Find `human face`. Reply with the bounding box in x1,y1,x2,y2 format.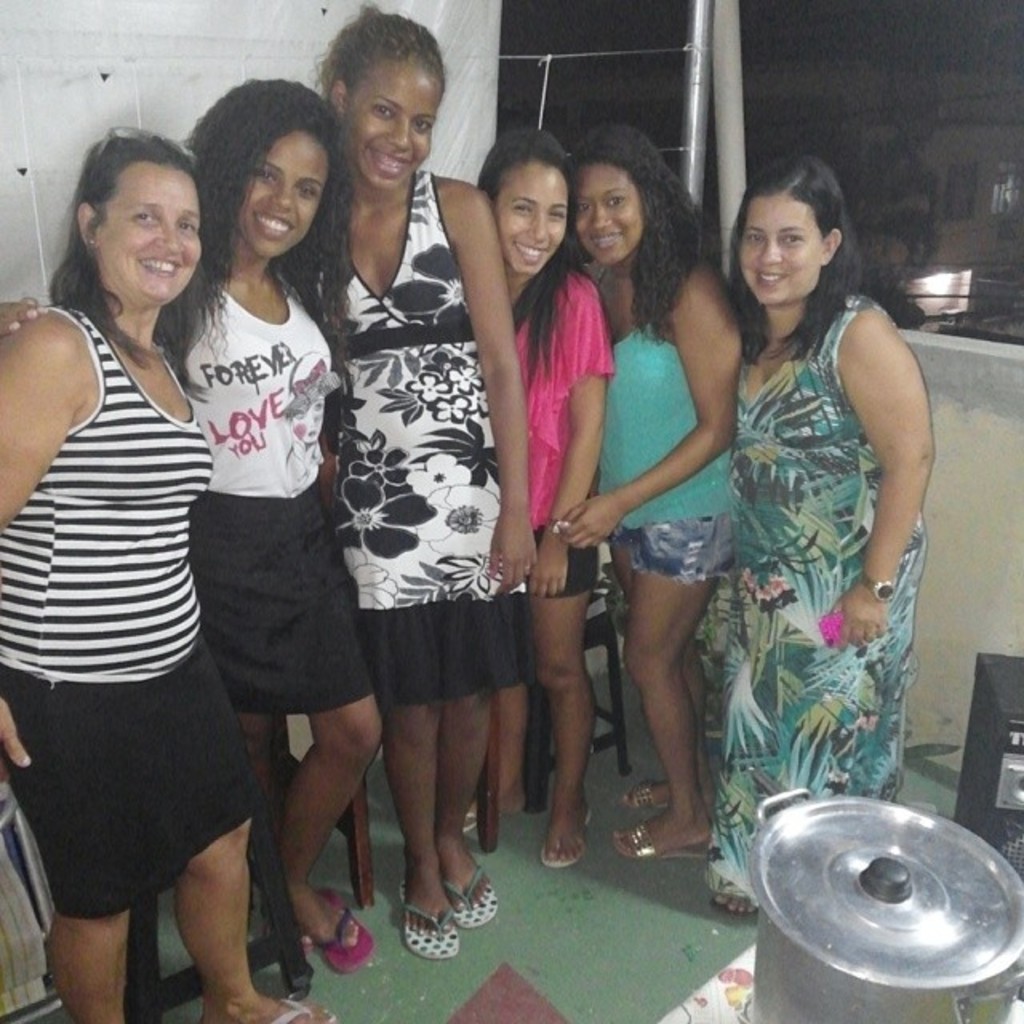
739,194,821,309.
